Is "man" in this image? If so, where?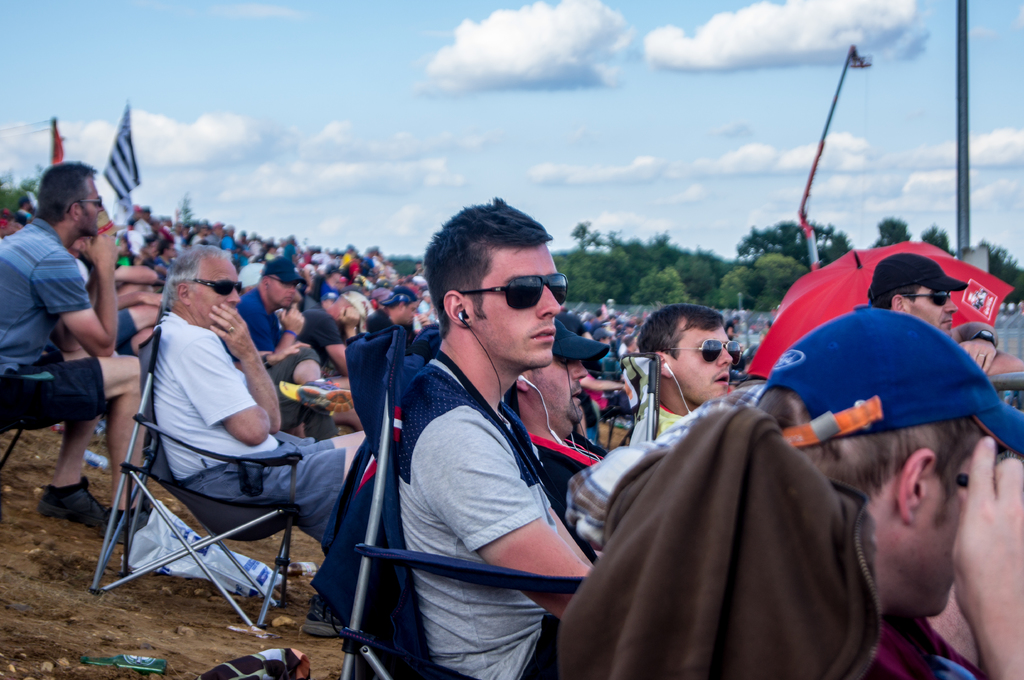
Yes, at crop(374, 286, 419, 328).
